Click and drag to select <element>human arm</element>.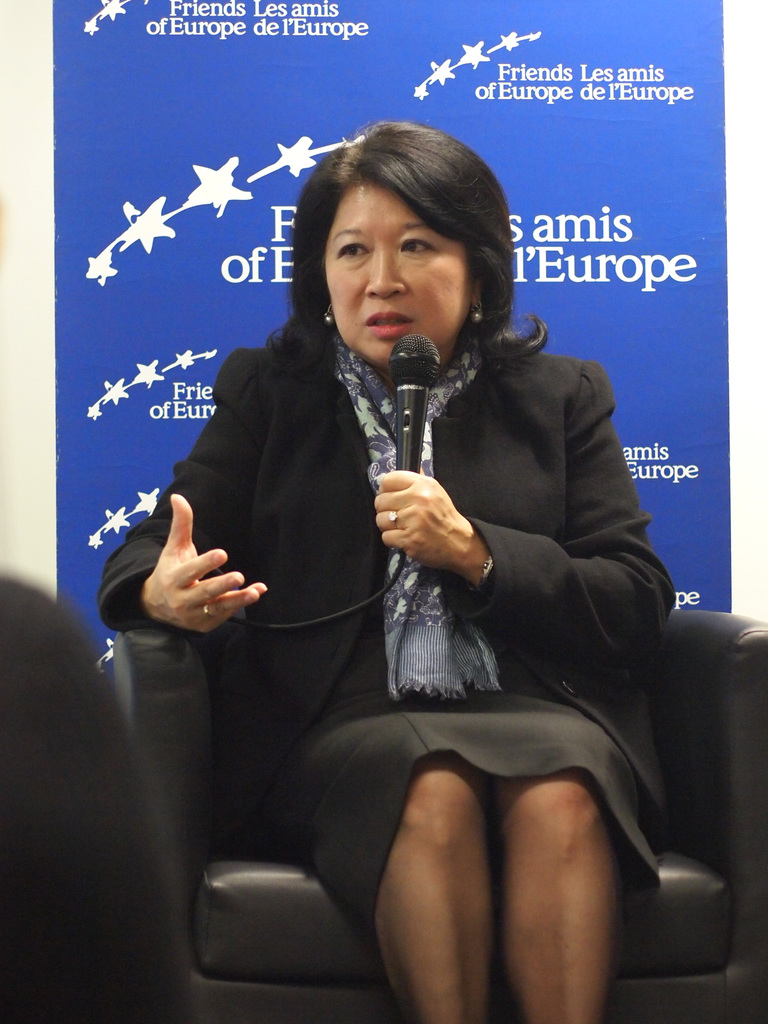
Selection: <bbox>98, 337, 282, 650</bbox>.
